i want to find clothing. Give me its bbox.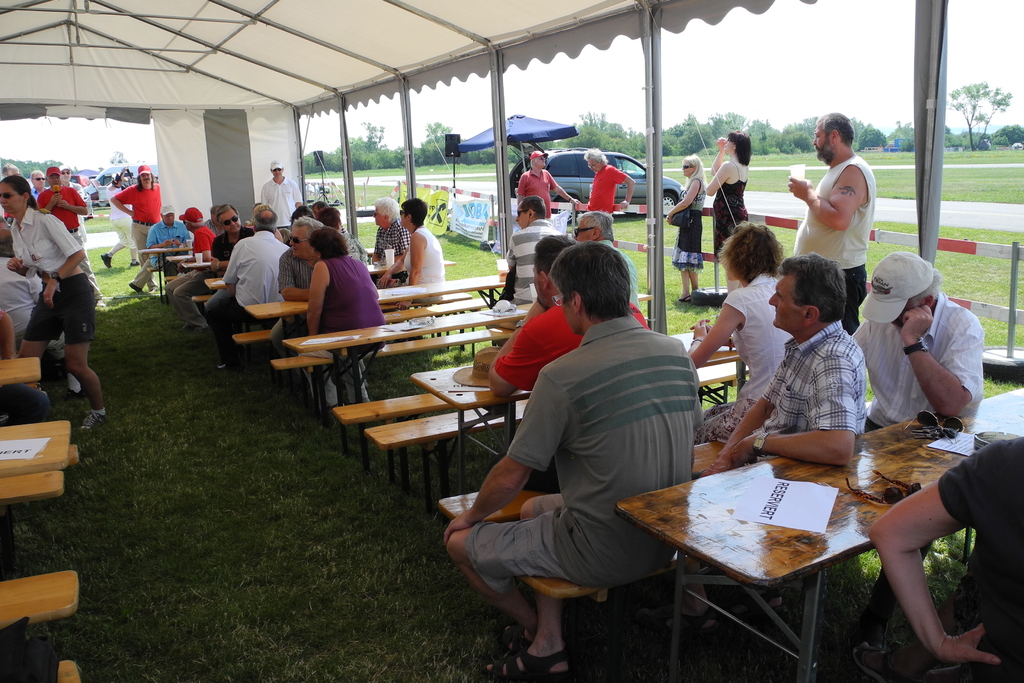
region(790, 154, 874, 333).
